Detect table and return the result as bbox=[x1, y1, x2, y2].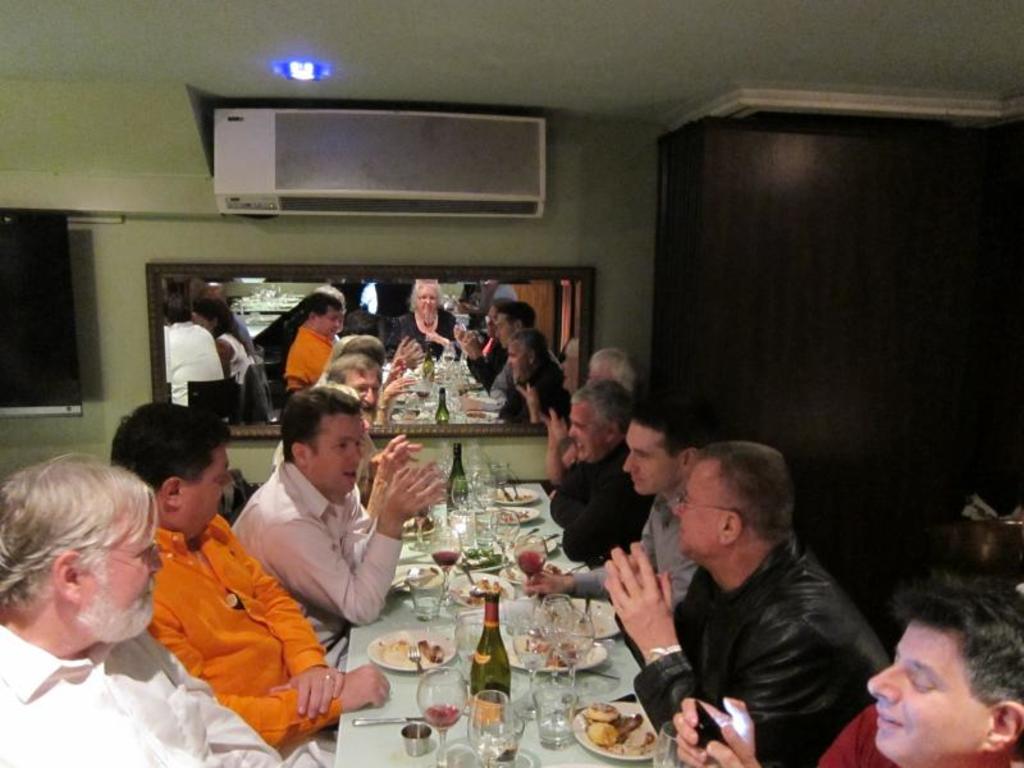
bbox=[330, 485, 641, 767].
